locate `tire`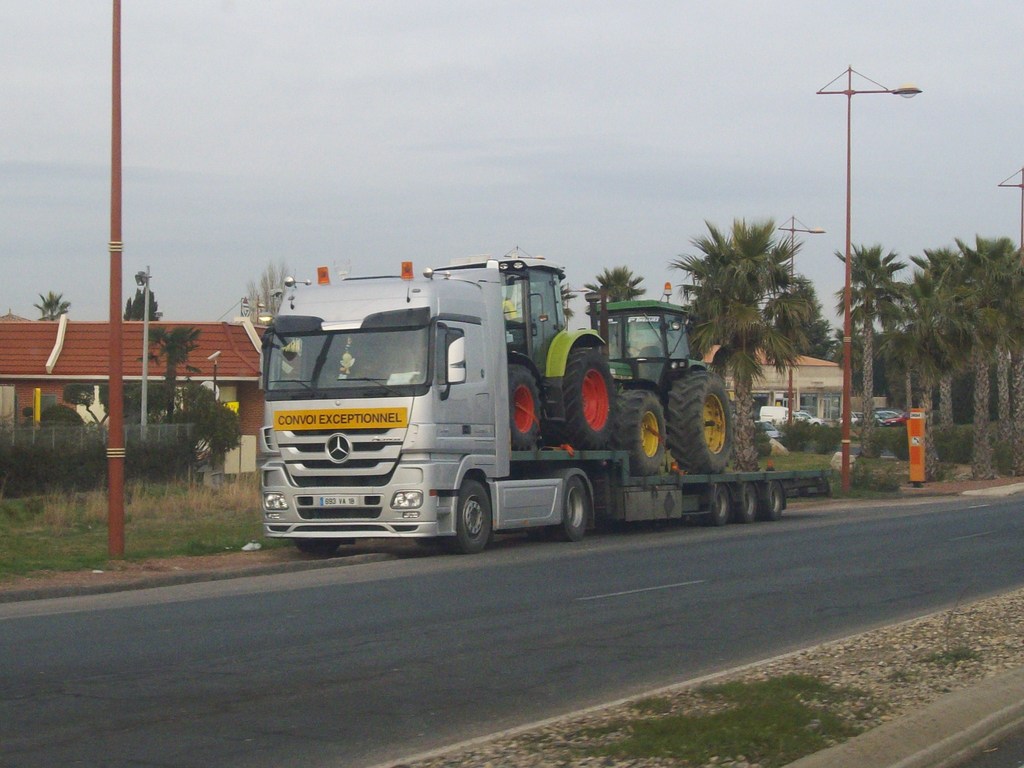
620,388,669,476
